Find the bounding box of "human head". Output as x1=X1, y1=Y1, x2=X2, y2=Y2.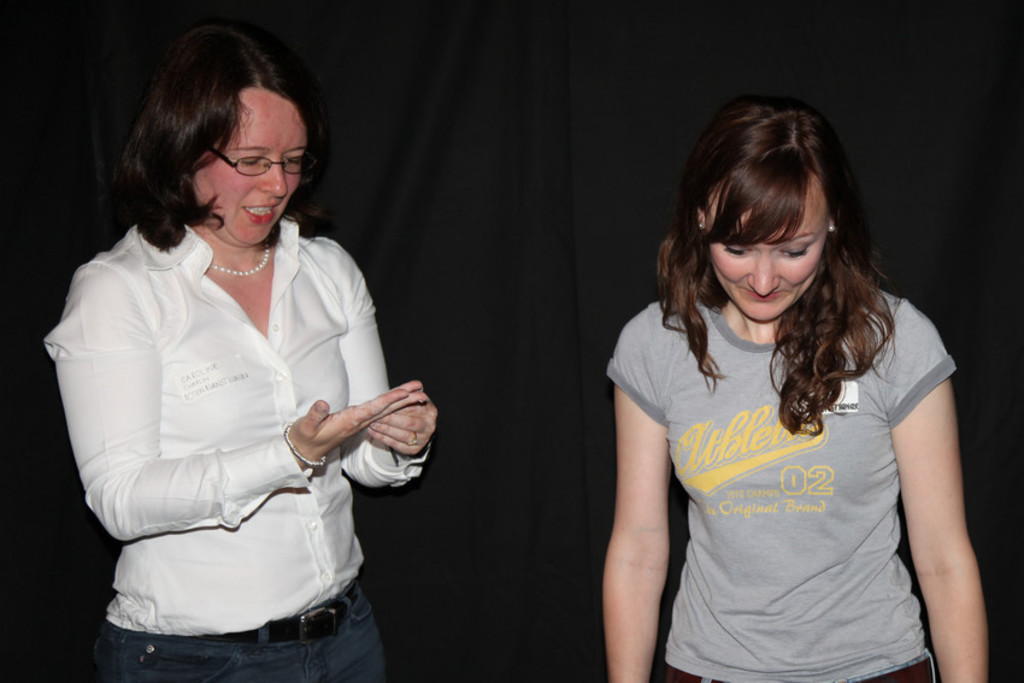
x1=681, y1=100, x2=865, y2=323.
